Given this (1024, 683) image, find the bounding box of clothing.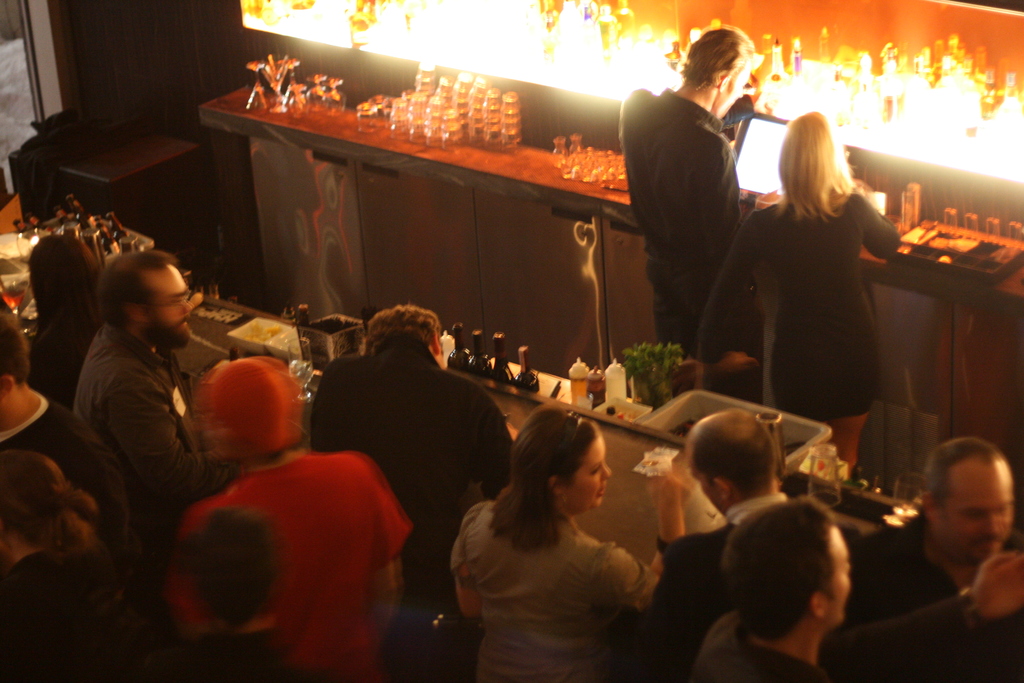
detection(453, 498, 653, 680).
